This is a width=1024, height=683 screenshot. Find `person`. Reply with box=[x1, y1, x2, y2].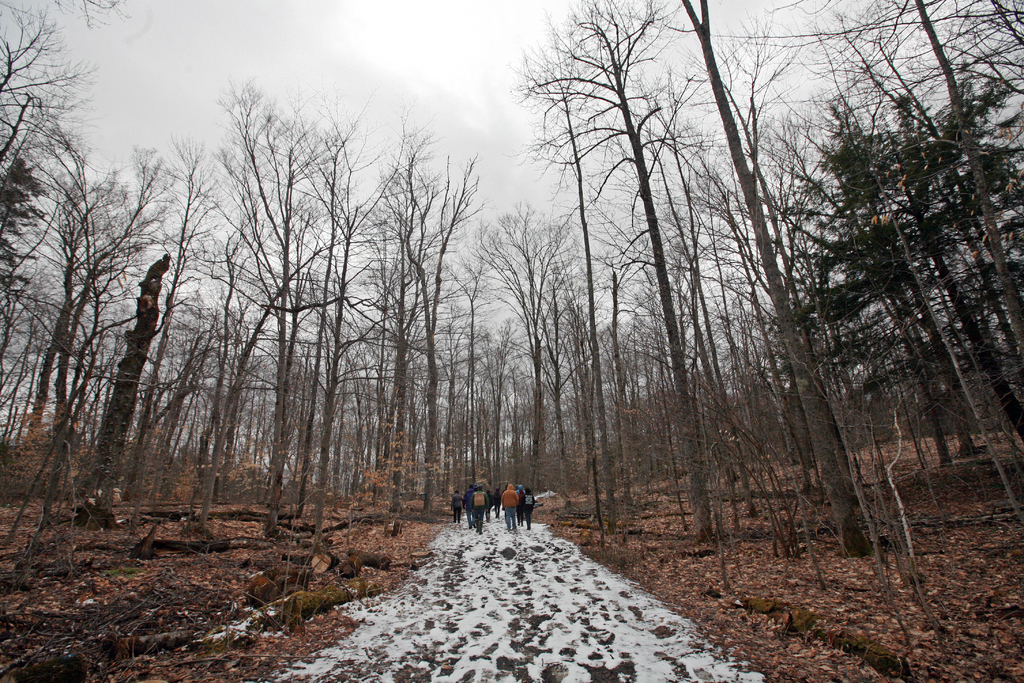
box=[499, 480, 519, 526].
